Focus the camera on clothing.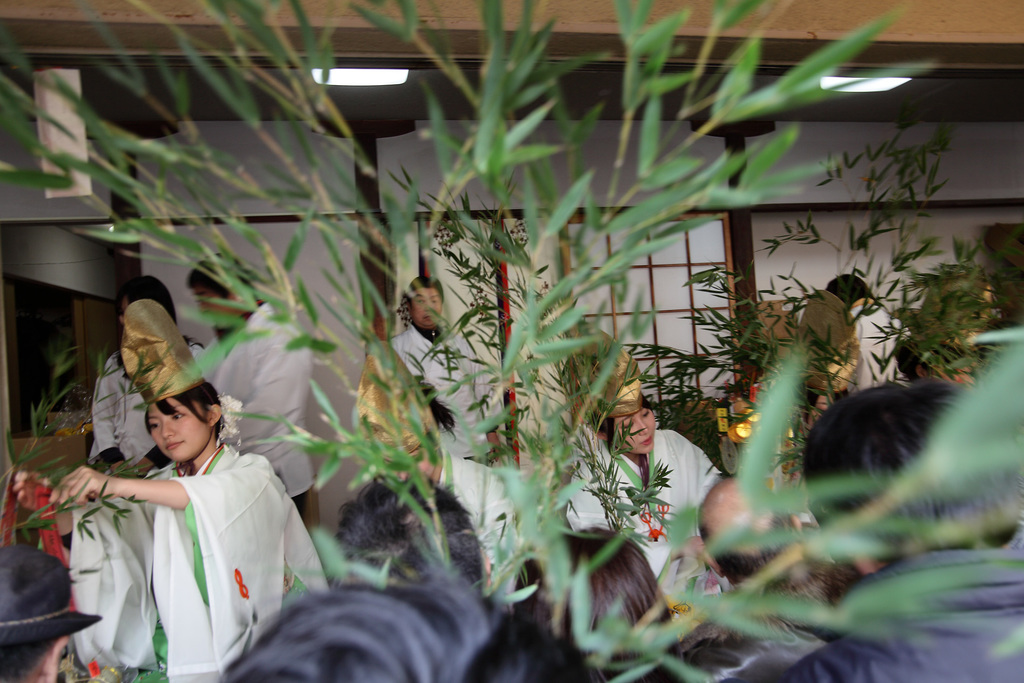
Focus region: locate(438, 450, 616, 555).
